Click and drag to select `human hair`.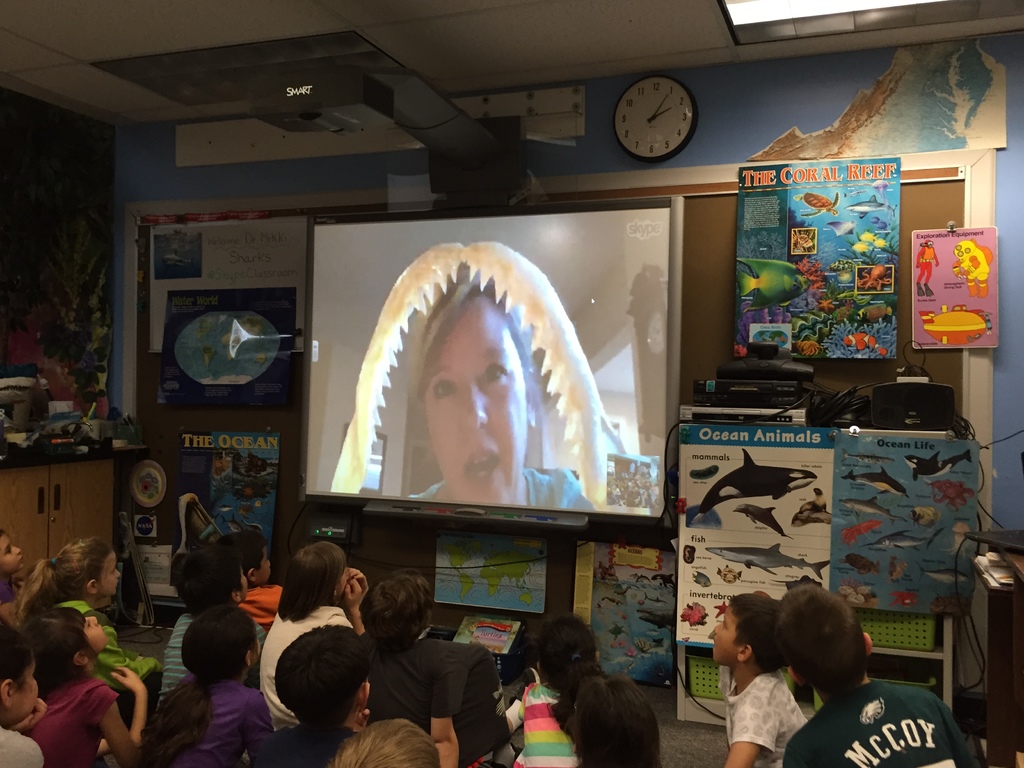
Selection: [17, 535, 116, 626].
